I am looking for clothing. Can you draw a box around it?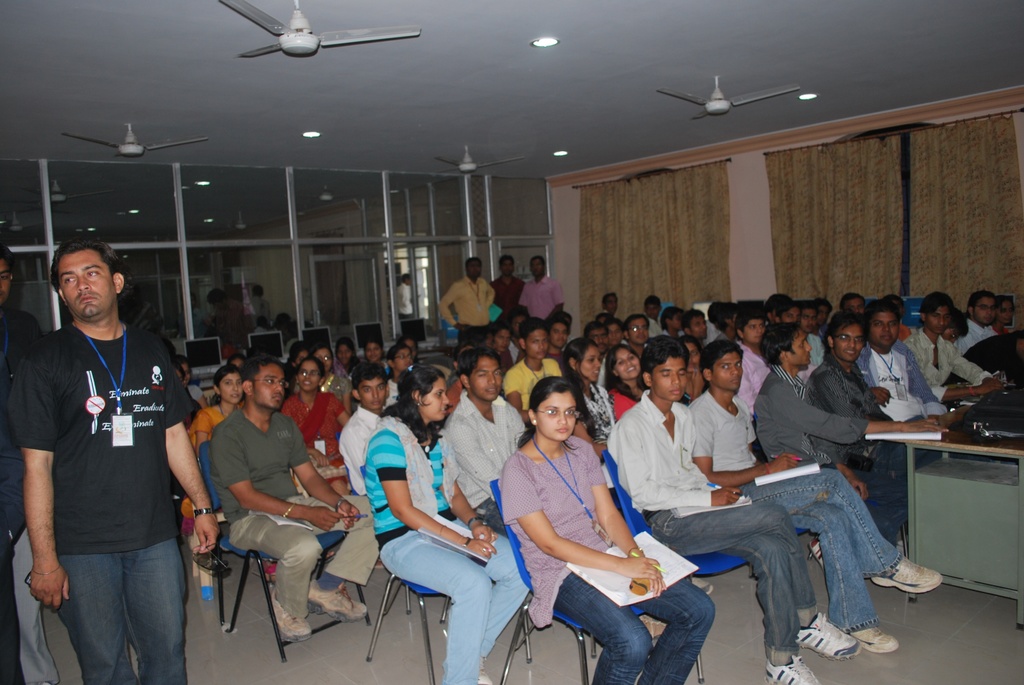
Sure, the bounding box is [x1=394, y1=280, x2=417, y2=324].
